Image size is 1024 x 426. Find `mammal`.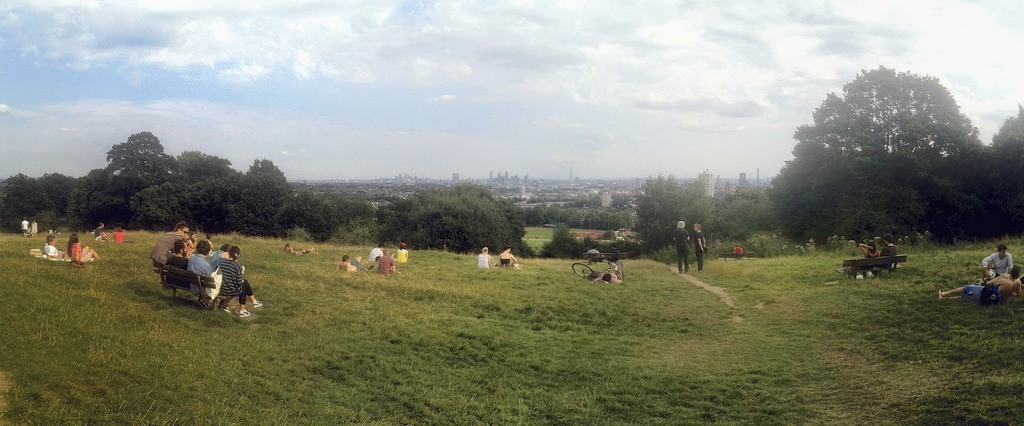
(x1=289, y1=242, x2=300, y2=255).
